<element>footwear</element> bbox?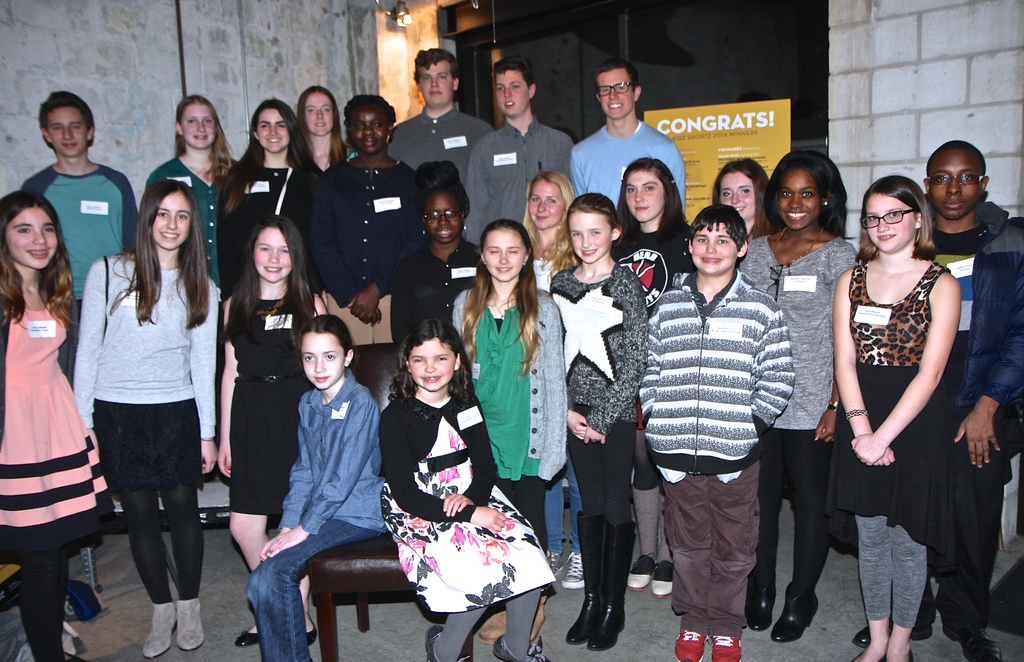
select_region(589, 512, 636, 647)
